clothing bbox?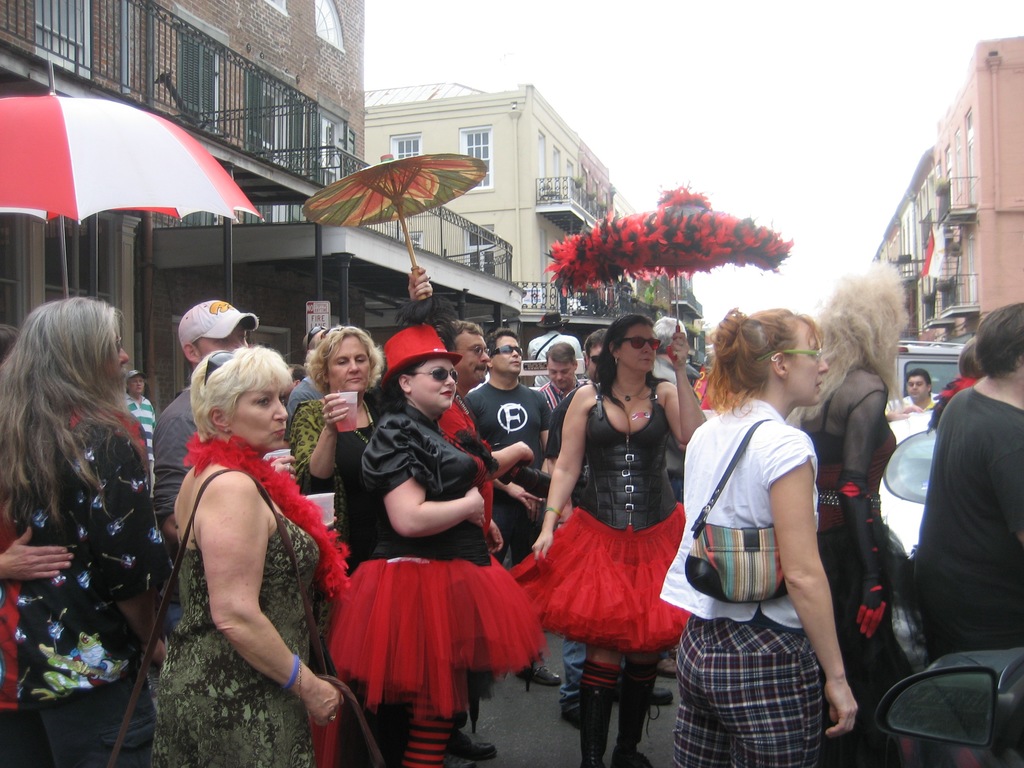
bbox=(118, 396, 163, 486)
